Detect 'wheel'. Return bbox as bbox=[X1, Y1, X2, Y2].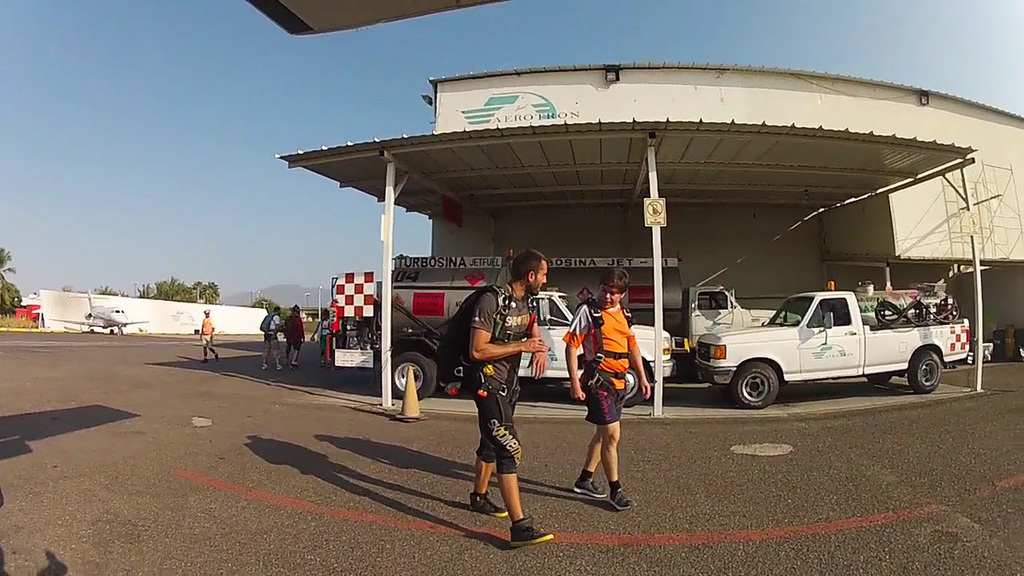
bbox=[384, 351, 430, 409].
